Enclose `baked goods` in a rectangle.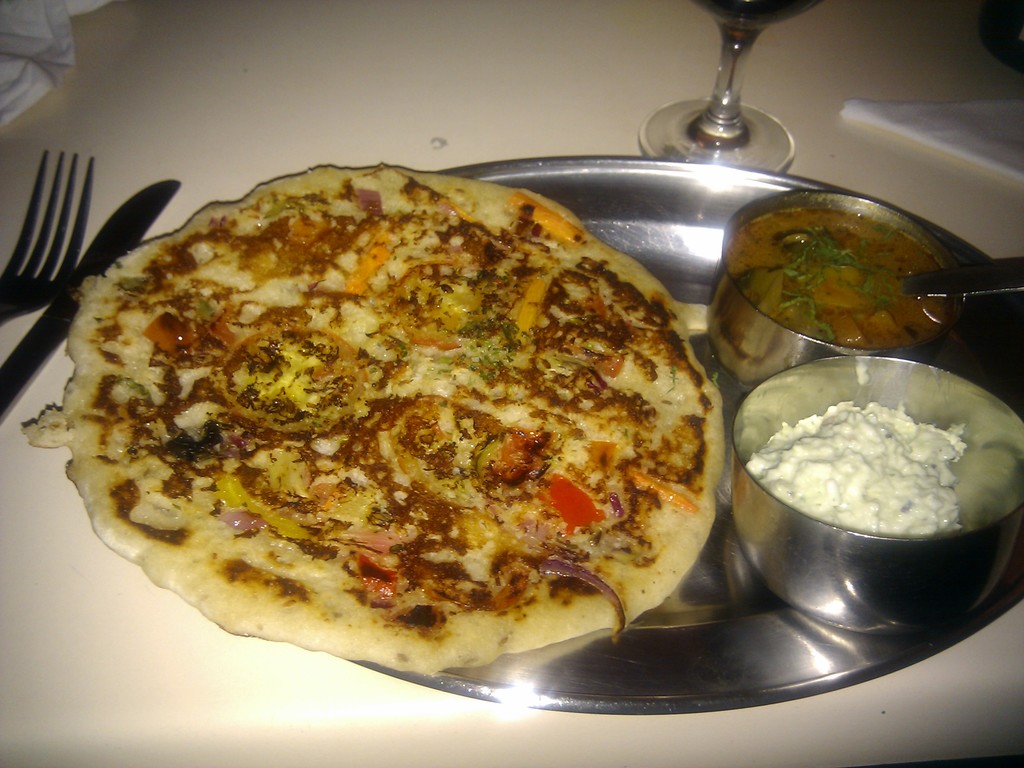
x1=12 y1=162 x2=724 y2=680.
